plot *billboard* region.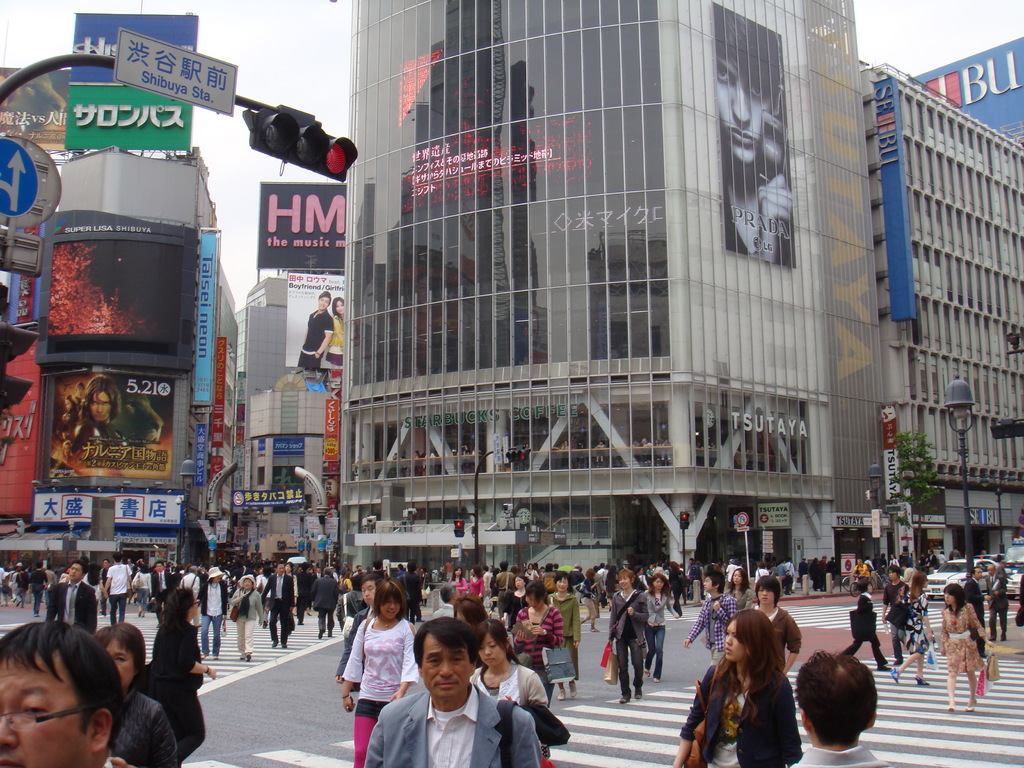
Plotted at x1=76 y1=12 x2=196 y2=84.
